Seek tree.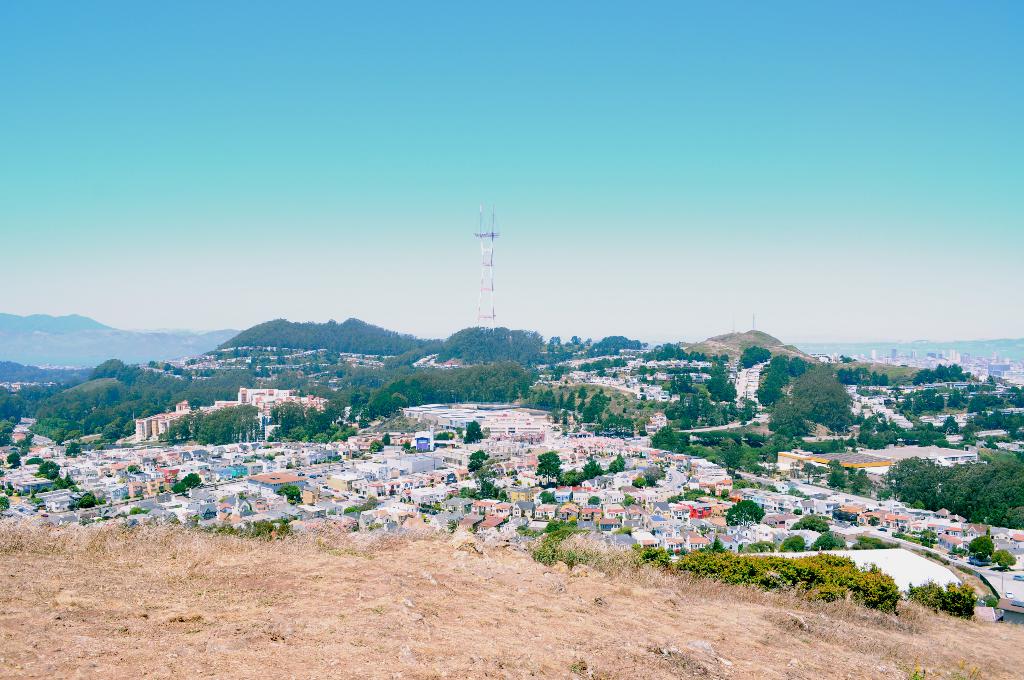
984 376 998 389.
